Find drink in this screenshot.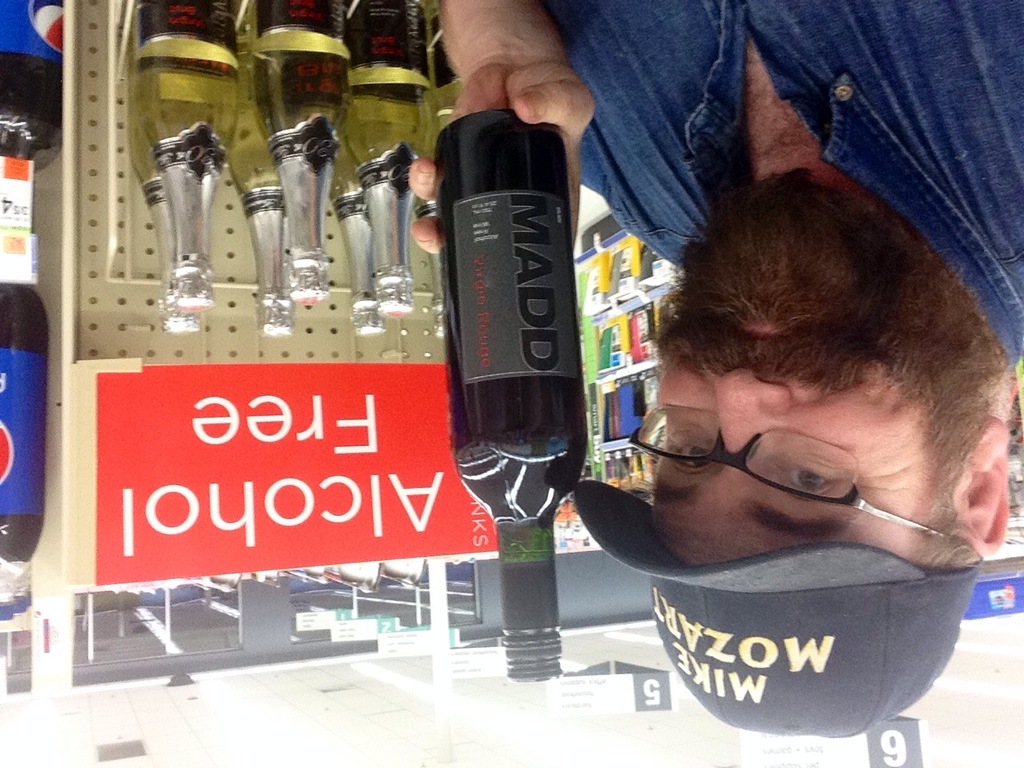
The bounding box for drink is [left=230, top=18, right=298, bottom=336].
